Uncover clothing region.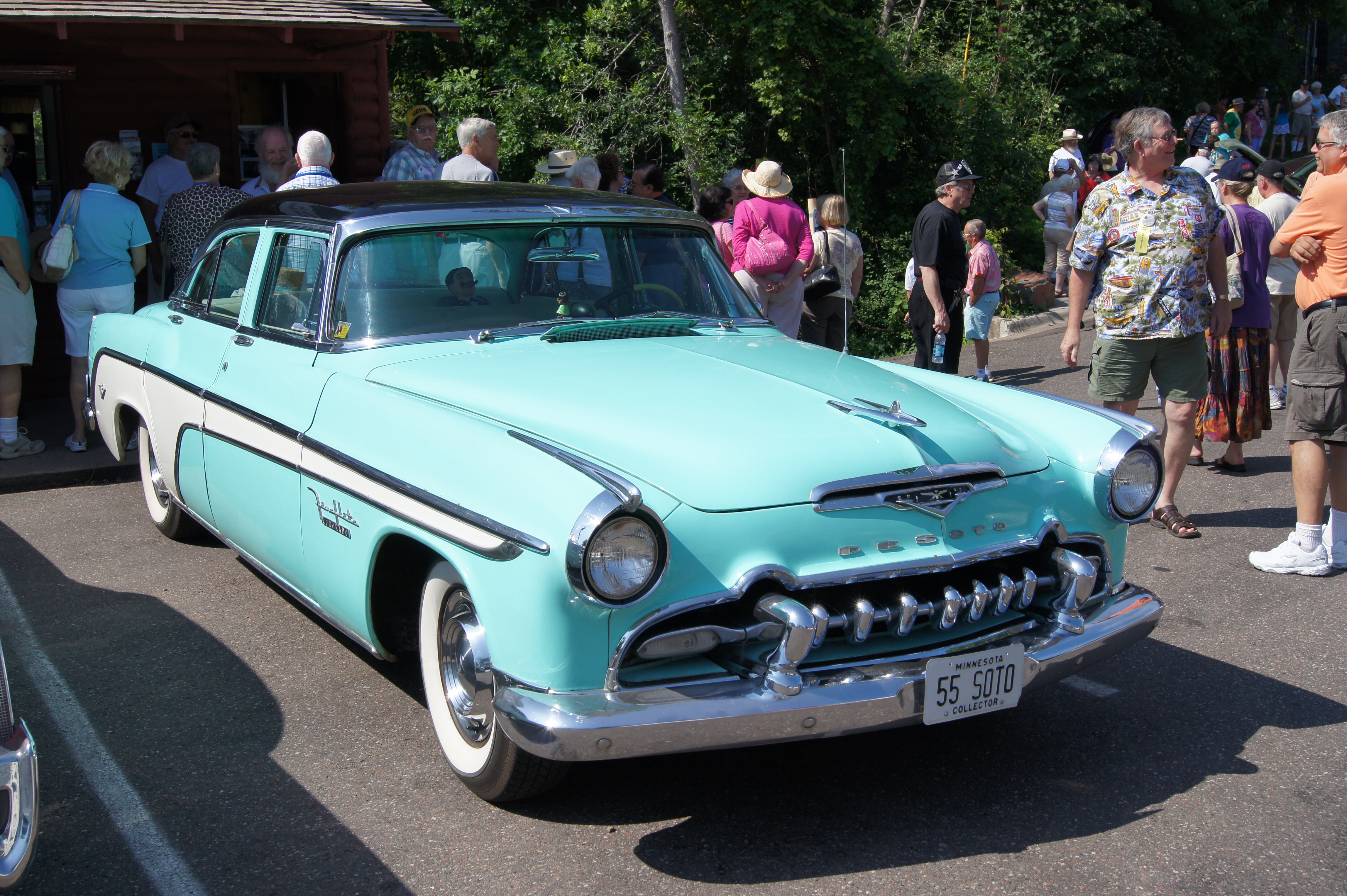
Uncovered: bbox=[0, 121, 7, 129].
